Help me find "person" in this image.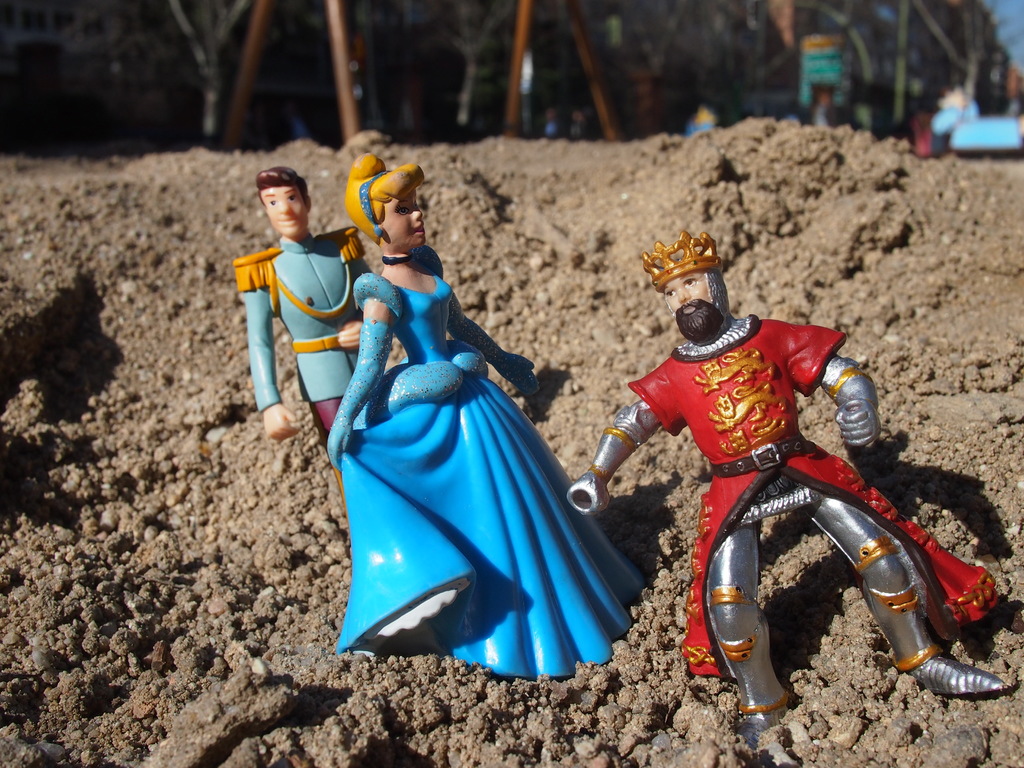
Found it: locate(234, 163, 372, 450).
